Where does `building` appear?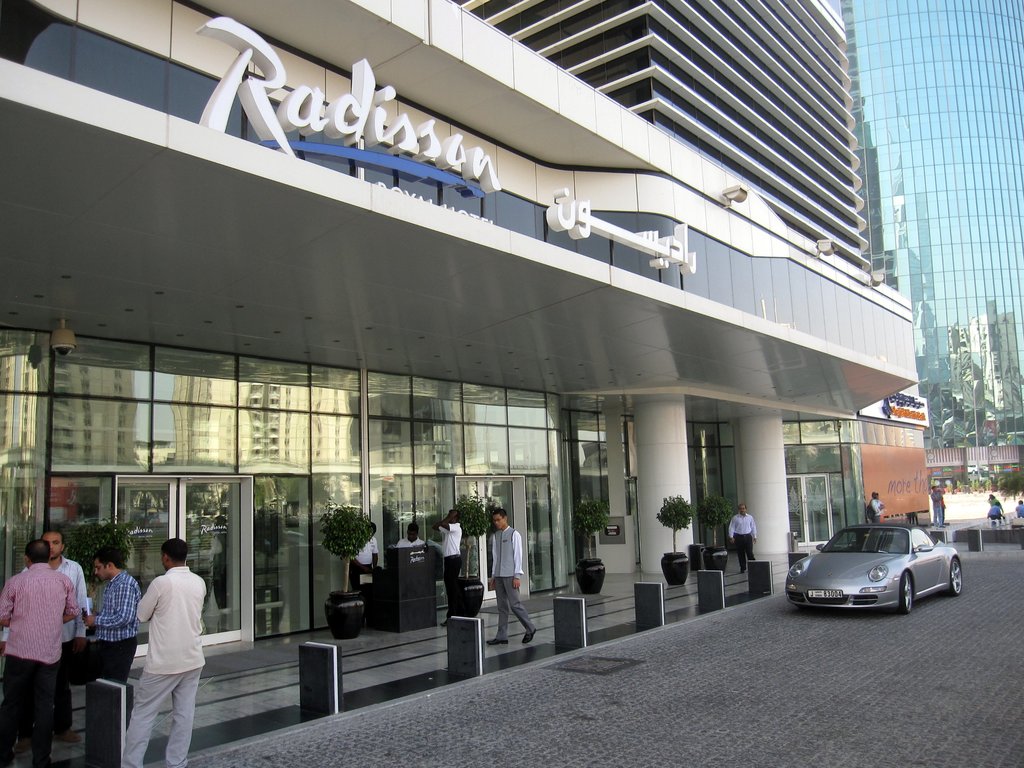
Appears at 0:0:915:671.
